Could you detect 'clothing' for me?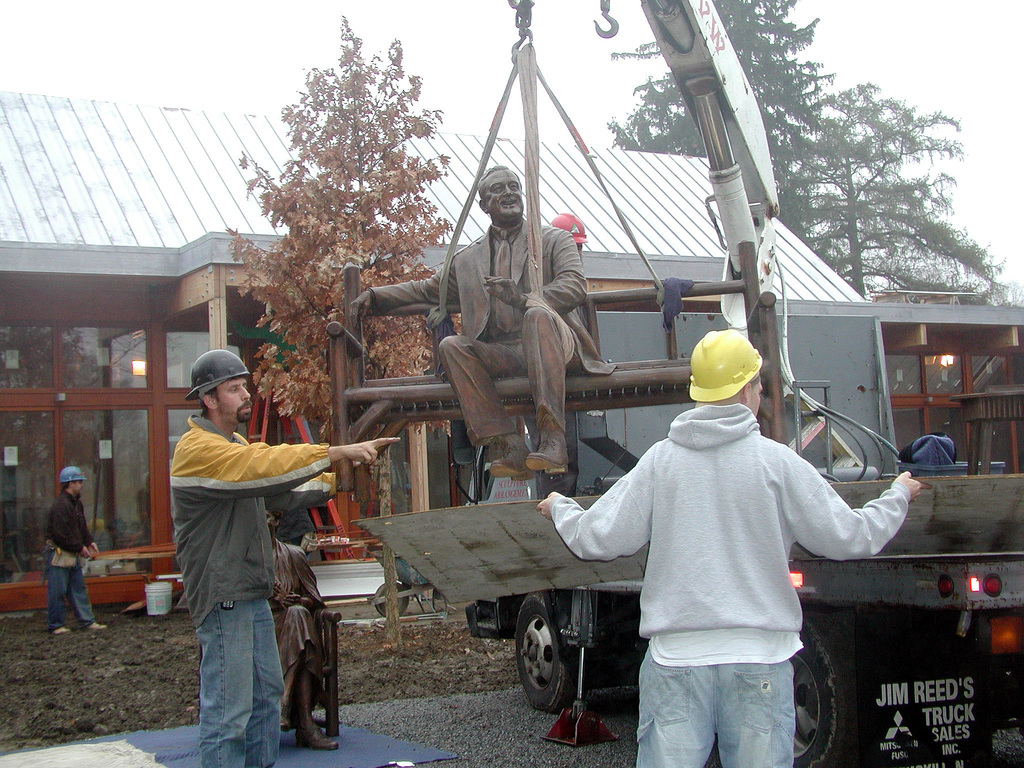
Detection result: {"x1": 260, "y1": 480, "x2": 335, "y2": 543}.
